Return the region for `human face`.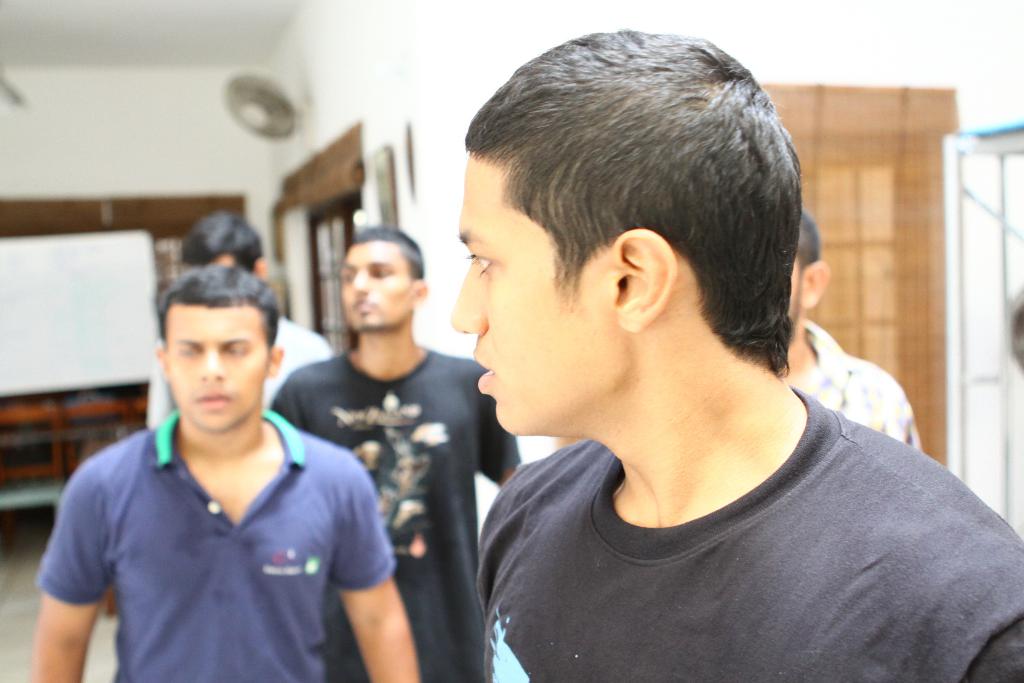
(x1=455, y1=157, x2=631, y2=434).
